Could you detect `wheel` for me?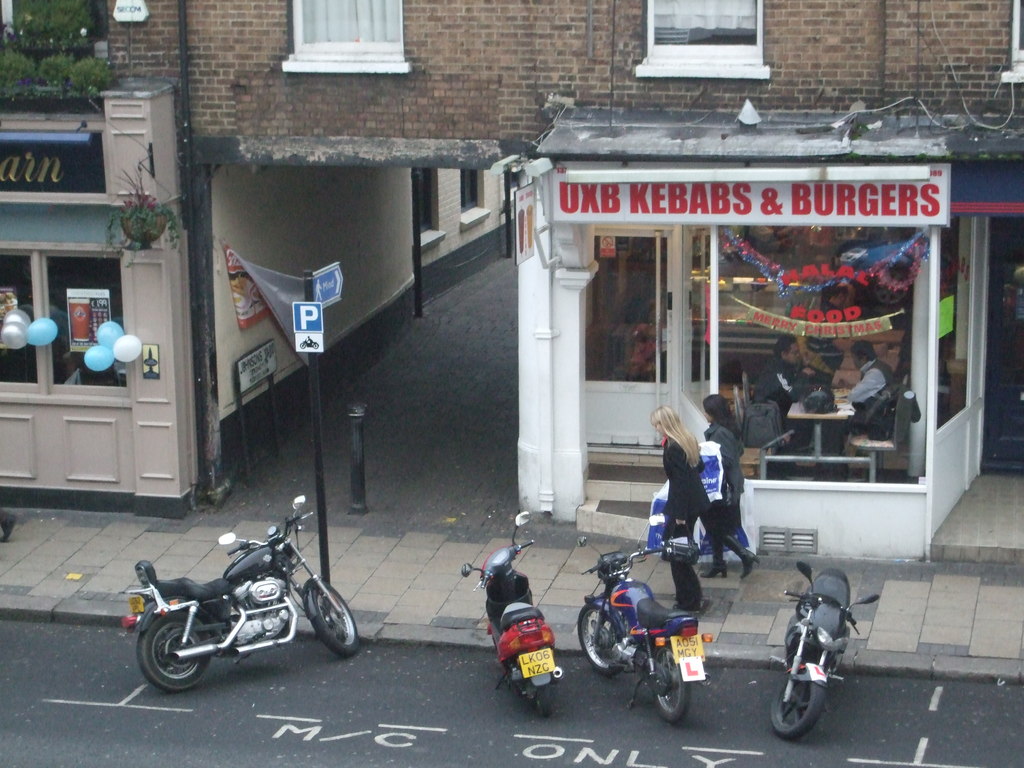
Detection result: x1=534, y1=682, x2=548, y2=716.
